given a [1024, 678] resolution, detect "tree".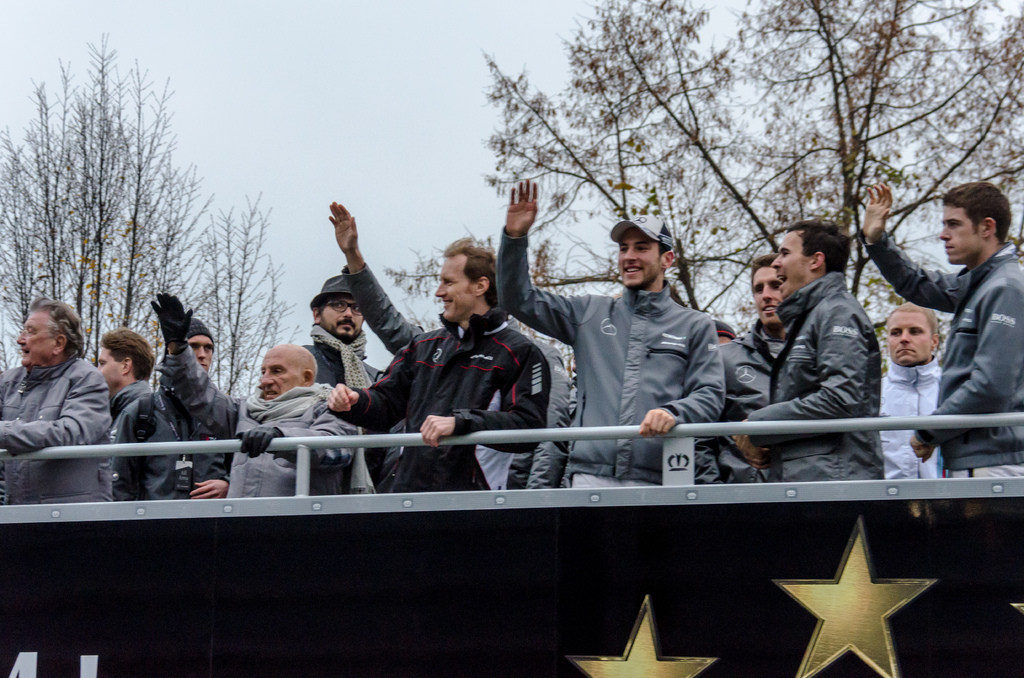
[0, 31, 304, 399].
